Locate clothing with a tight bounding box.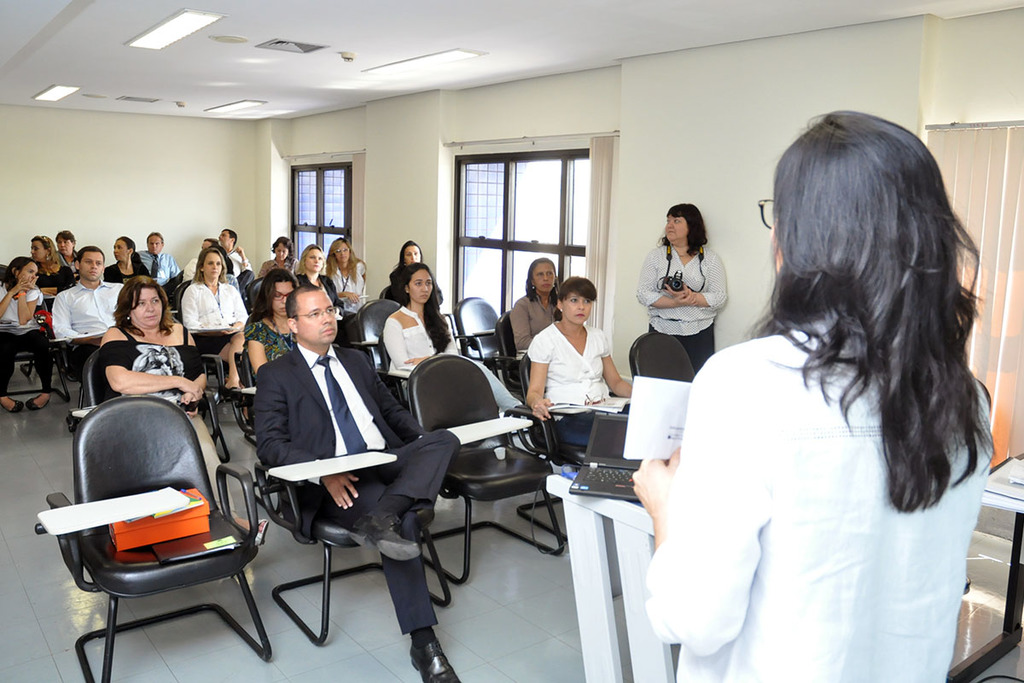
left=392, top=266, right=408, bottom=303.
